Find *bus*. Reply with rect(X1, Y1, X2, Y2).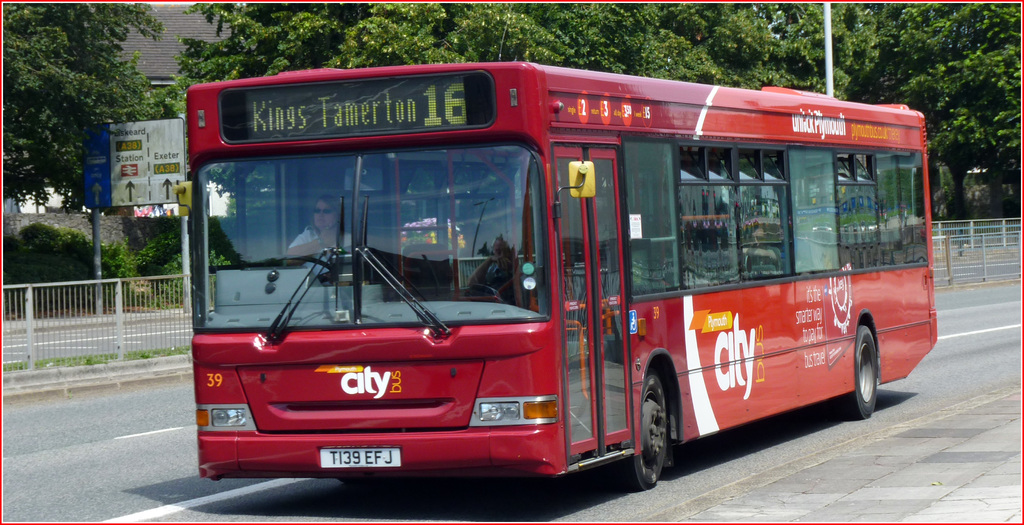
rect(175, 59, 938, 492).
